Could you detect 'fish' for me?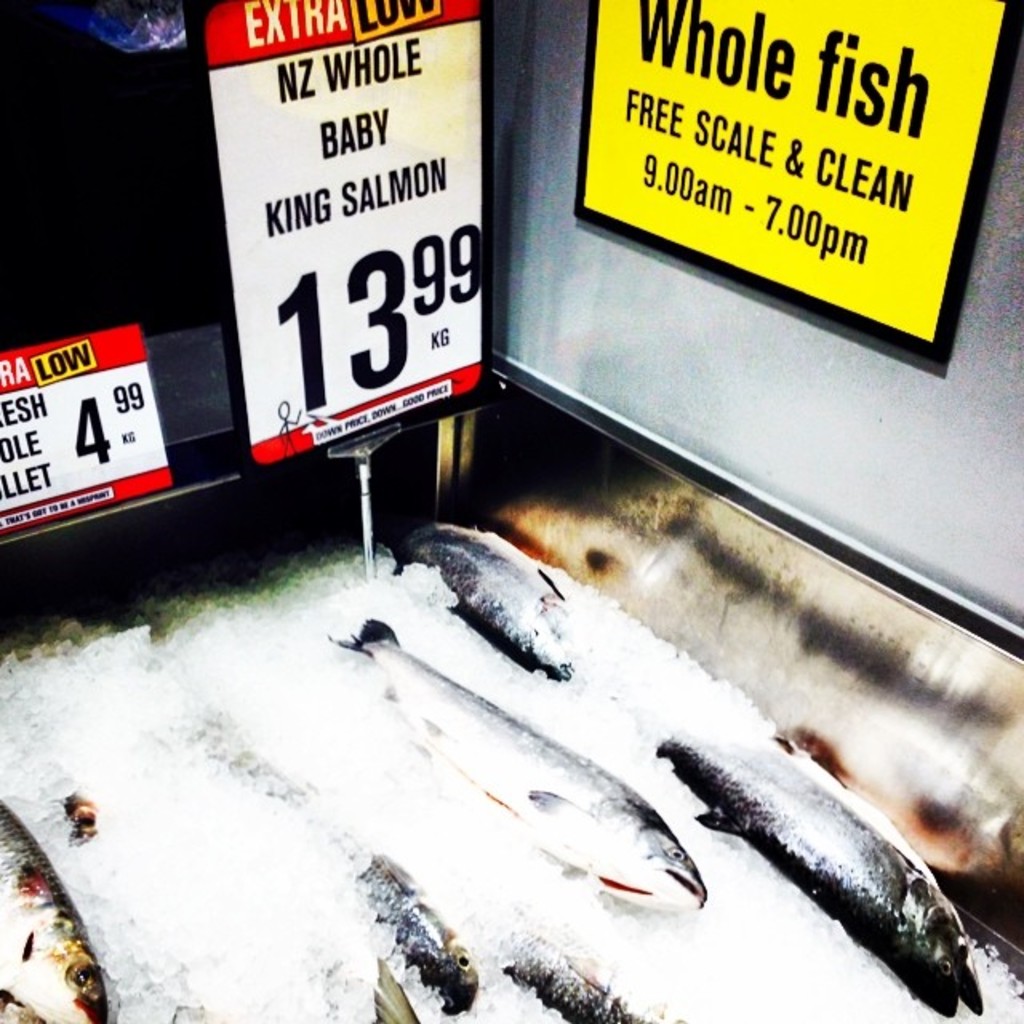
Detection result: (0,798,115,1022).
